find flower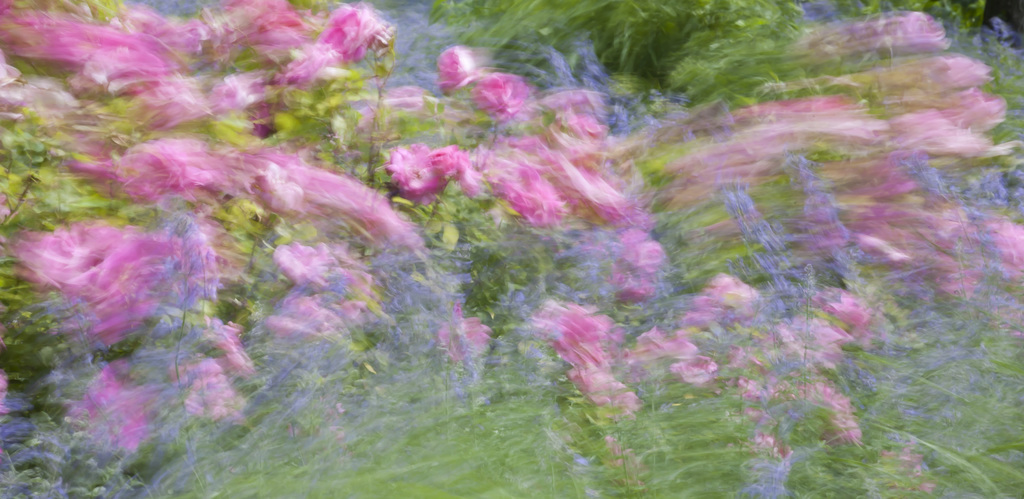
433:44:483:97
